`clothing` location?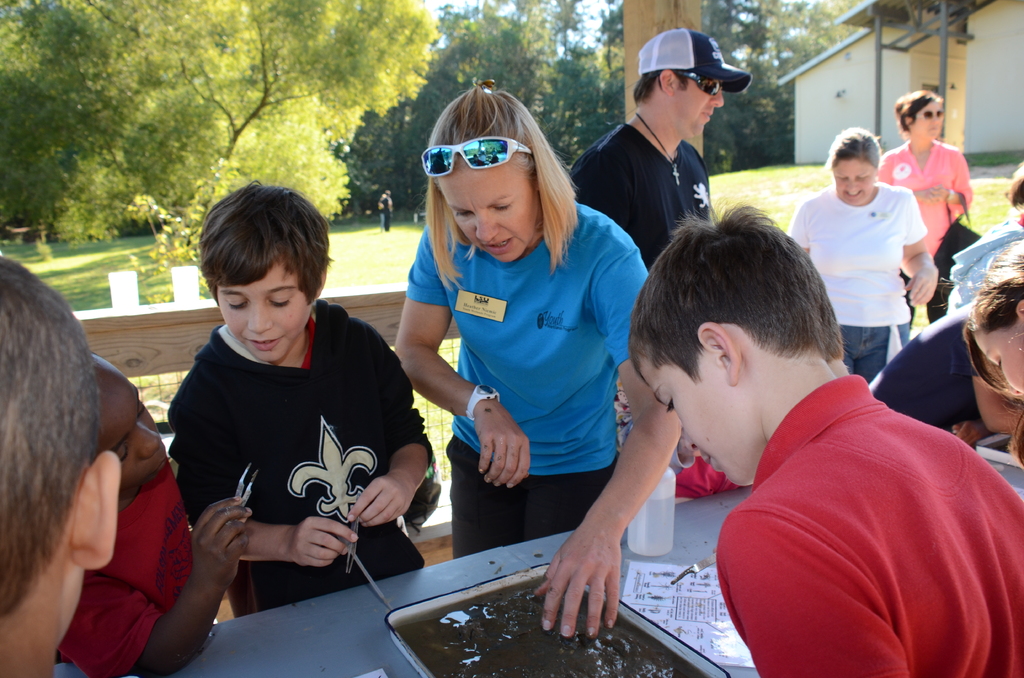
{"left": 54, "top": 458, "right": 188, "bottom": 677}
